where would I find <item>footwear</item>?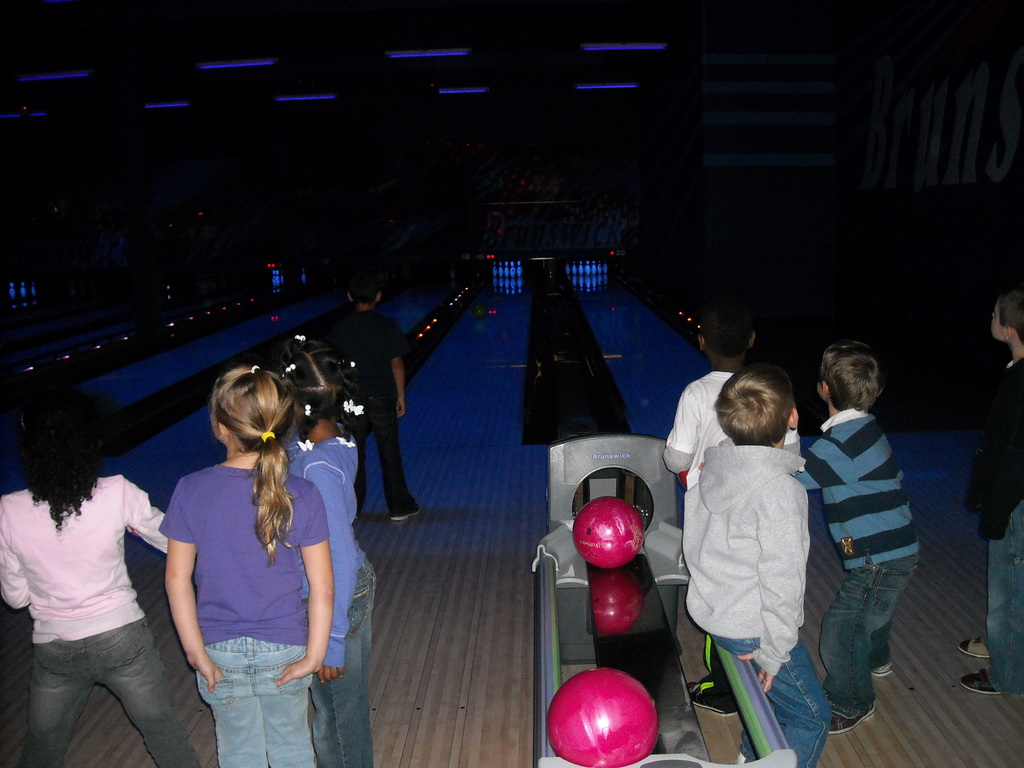
At (862,663,891,678).
